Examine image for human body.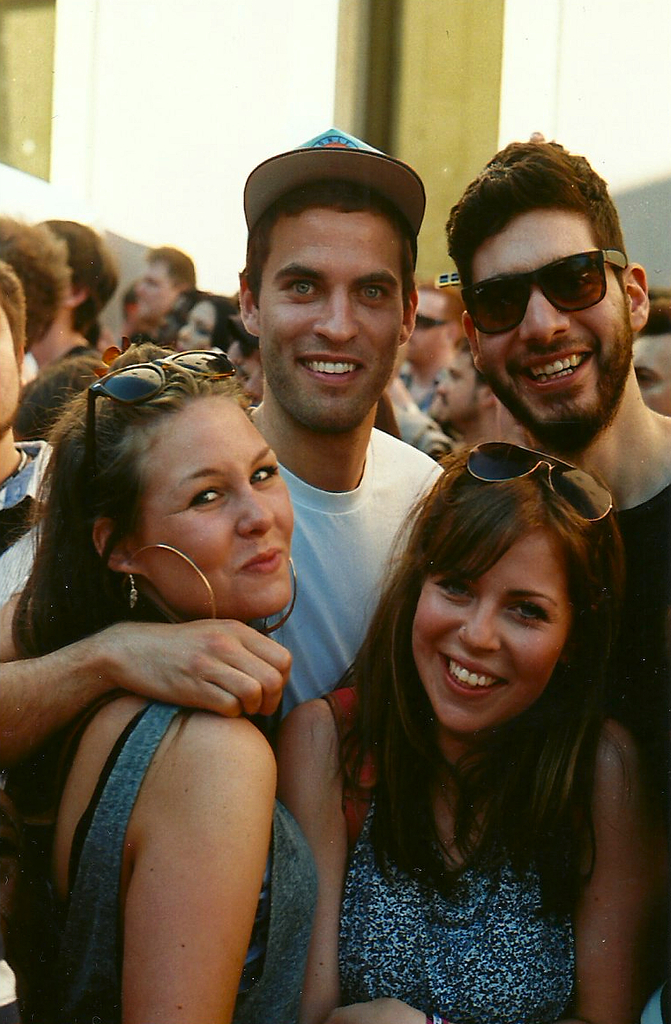
Examination result: select_region(32, 615, 286, 1023).
